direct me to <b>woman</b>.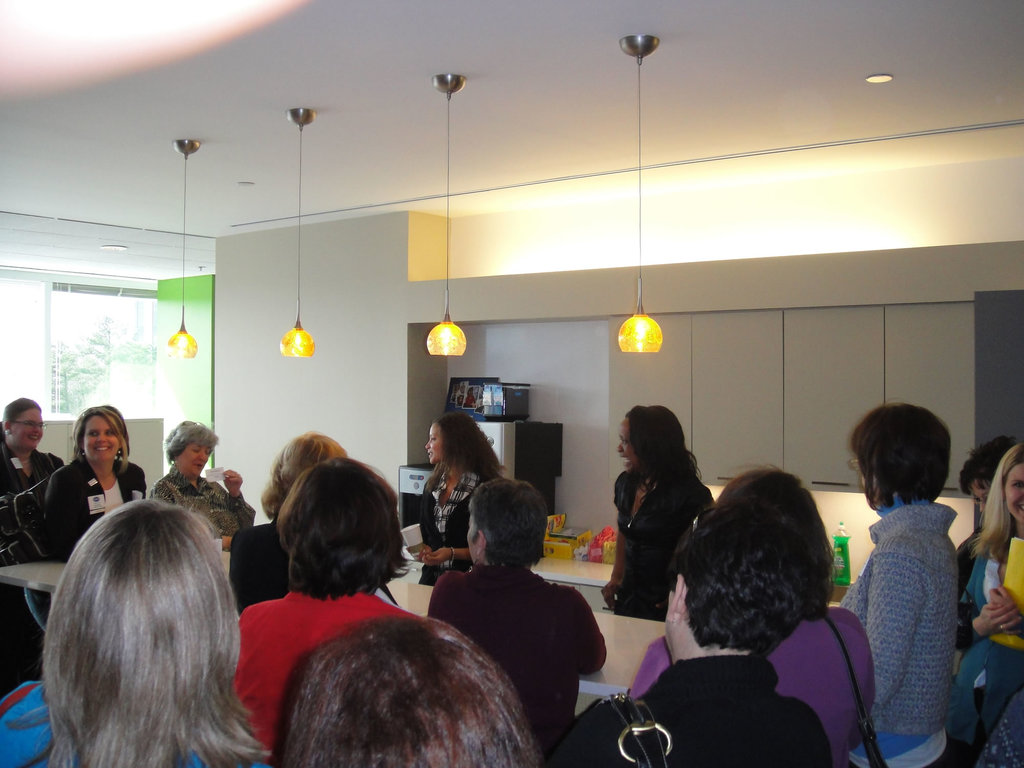
Direction: pyautogui.locateOnScreen(609, 407, 720, 630).
